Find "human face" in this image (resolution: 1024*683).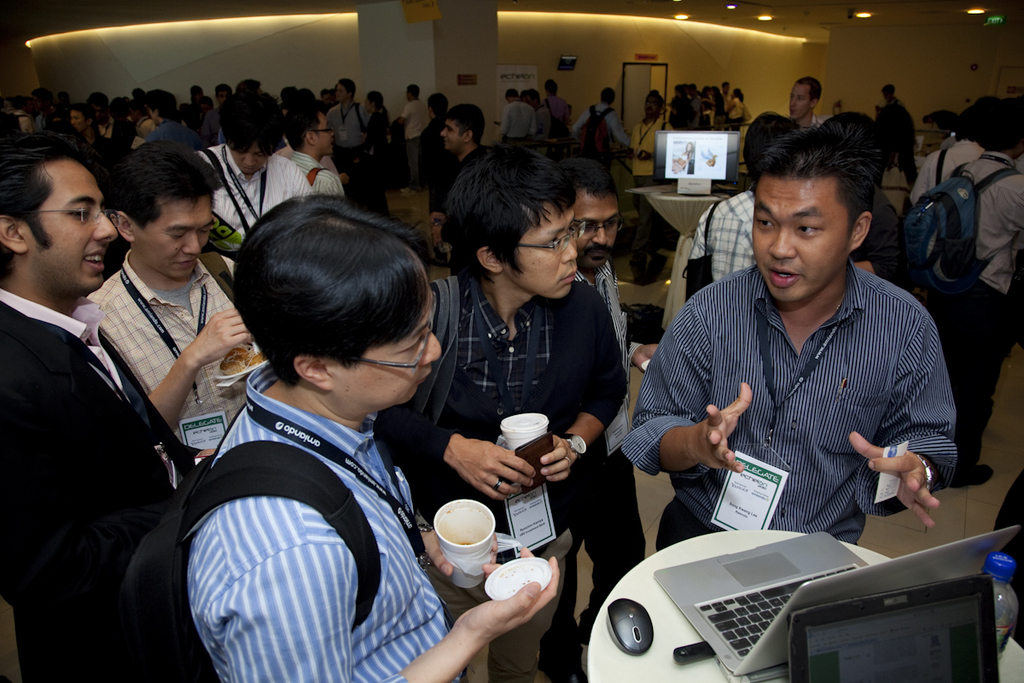
detection(329, 294, 439, 405).
